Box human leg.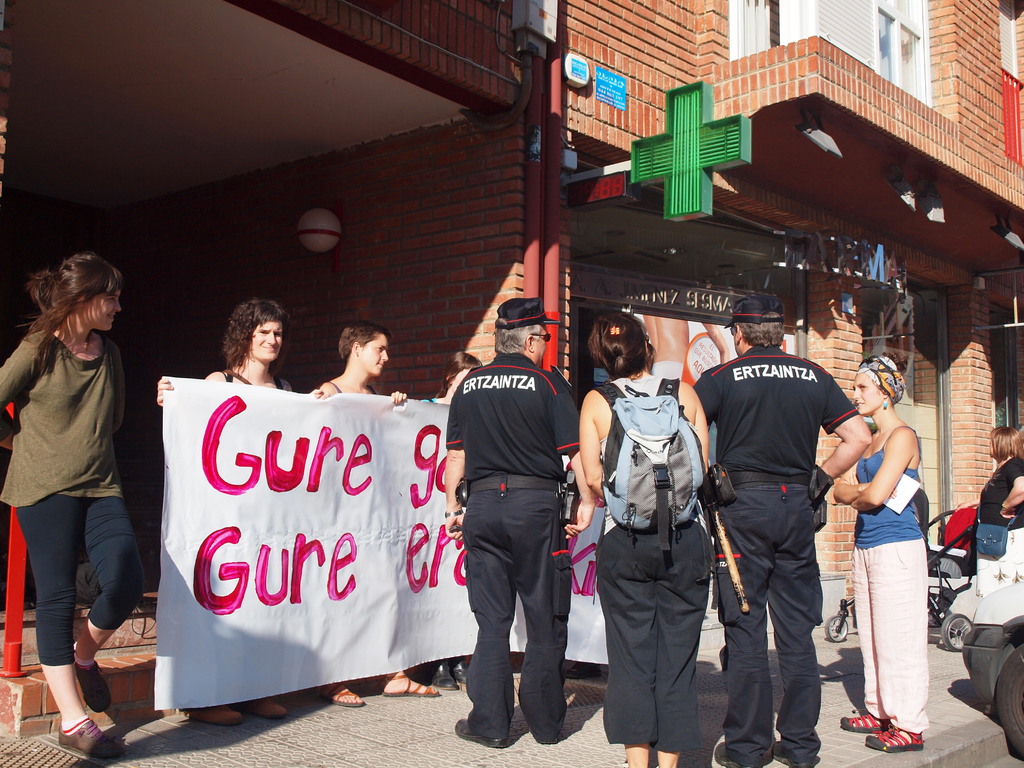
774 483 817 762.
